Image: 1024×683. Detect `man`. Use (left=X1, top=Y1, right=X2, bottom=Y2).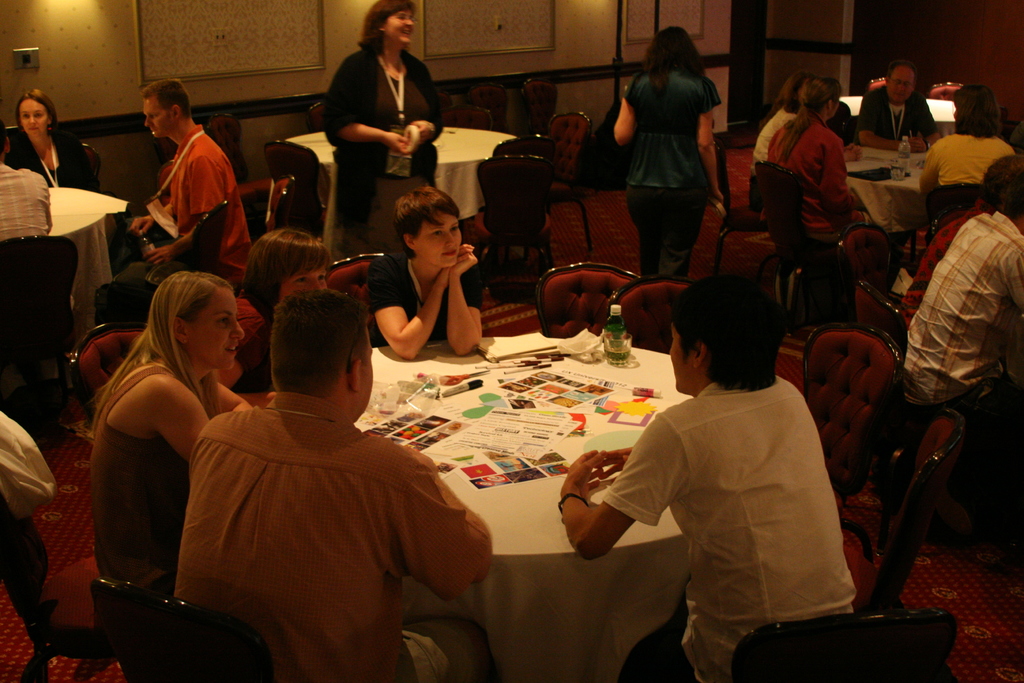
(left=860, top=63, right=938, bottom=149).
